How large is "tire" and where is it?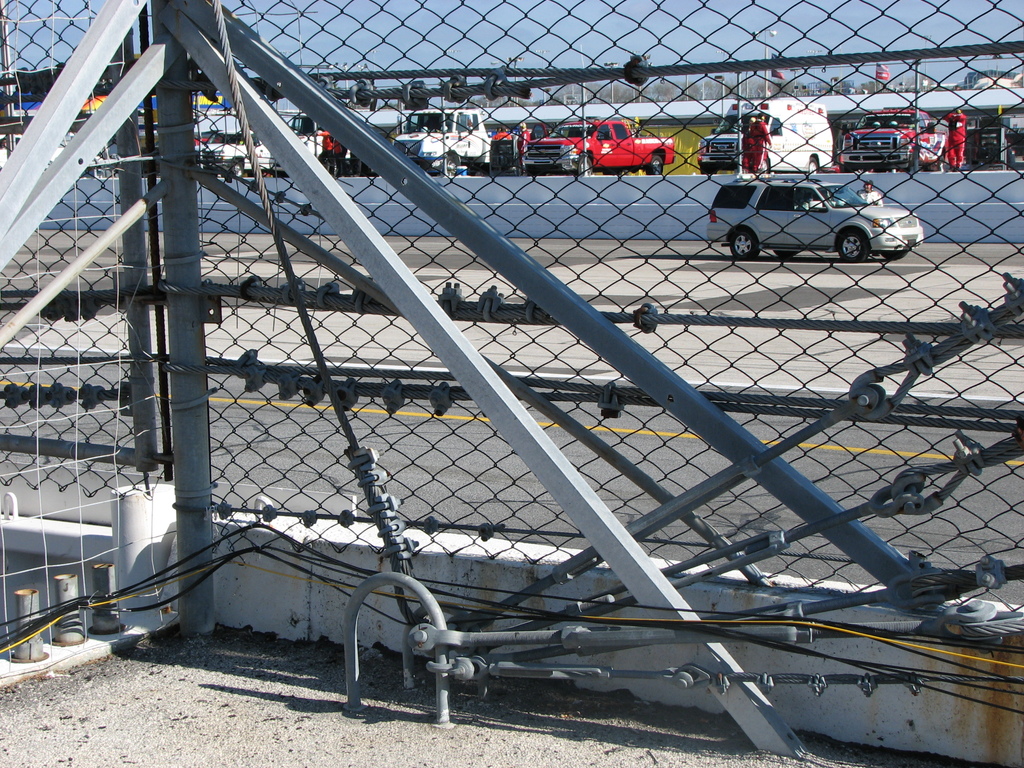
Bounding box: box(579, 156, 592, 176).
